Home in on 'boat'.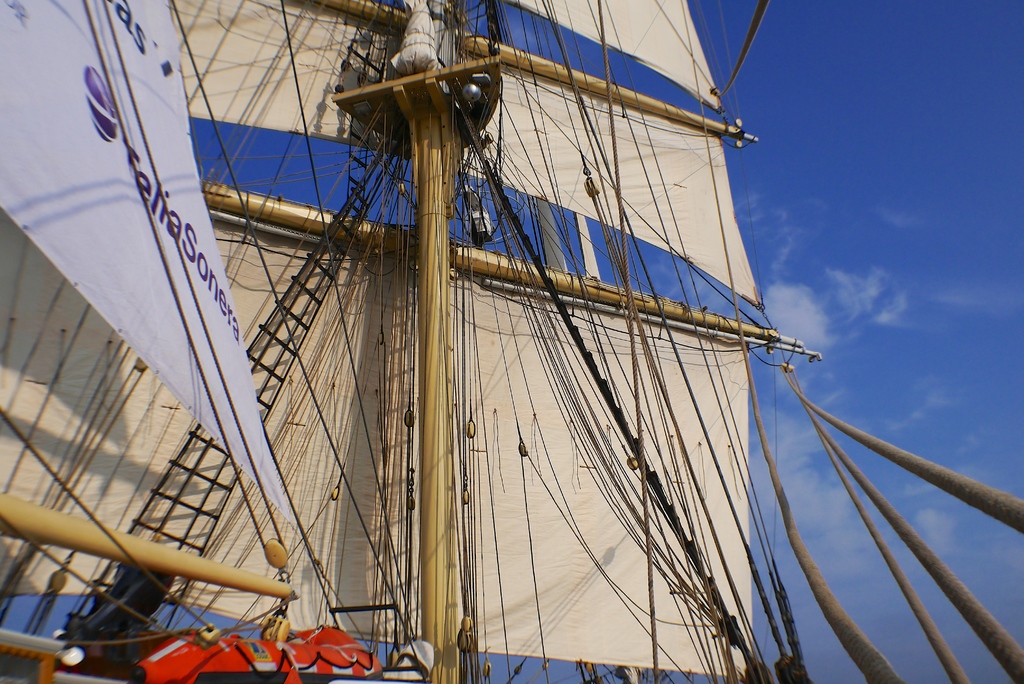
Homed in at detection(59, 17, 929, 669).
